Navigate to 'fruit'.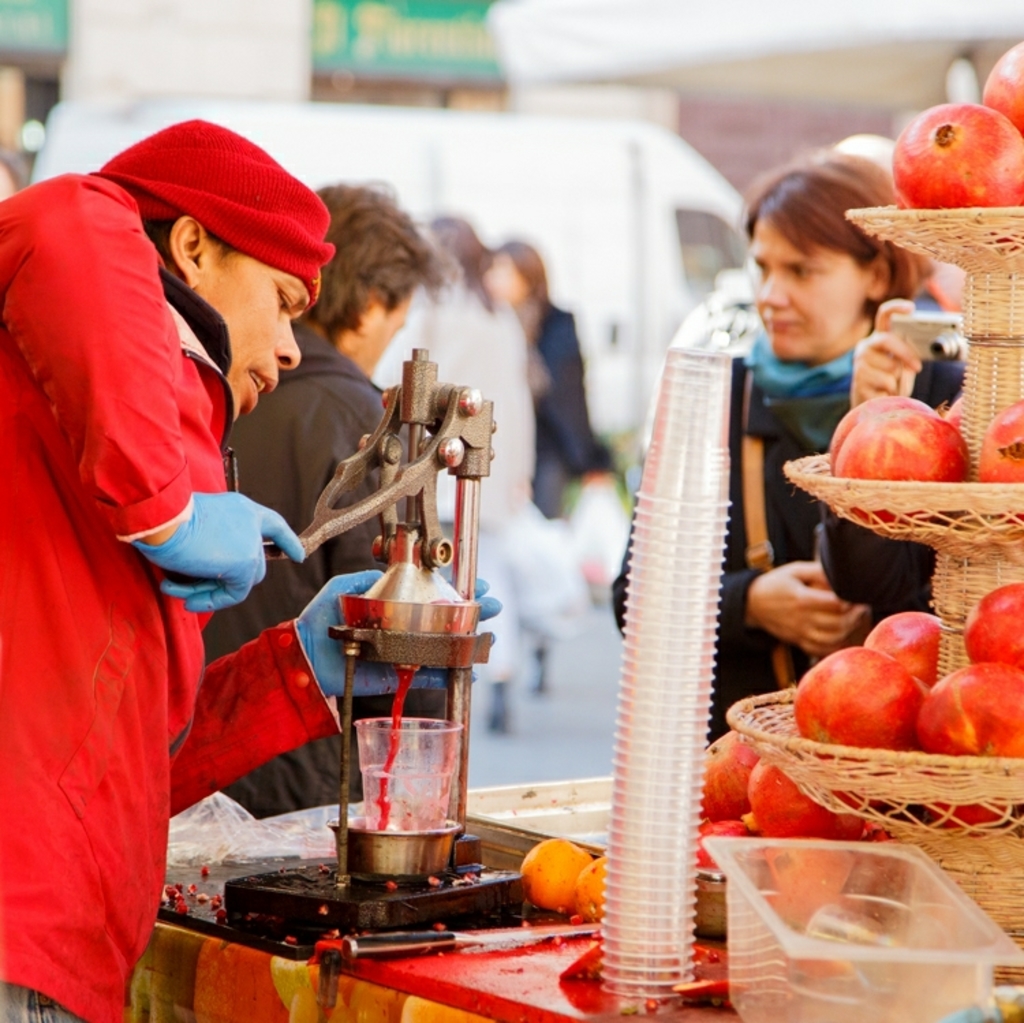
Navigation target: (left=960, top=583, right=1023, bottom=667).
